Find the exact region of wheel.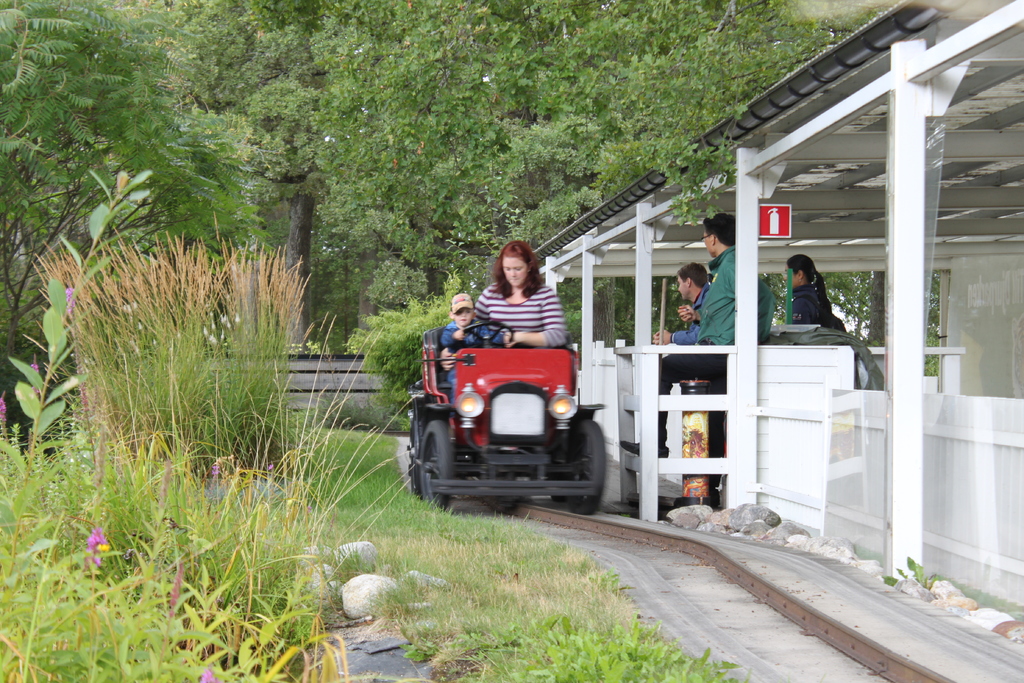
Exact region: rect(550, 470, 573, 502).
